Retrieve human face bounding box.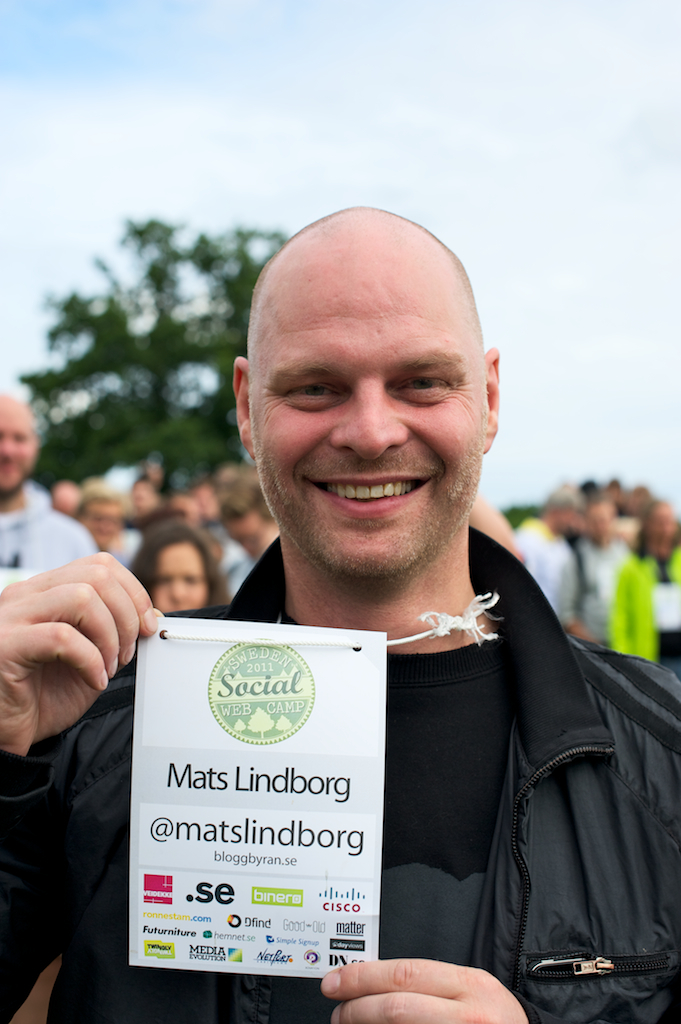
Bounding box: <bbox>155, 544, 207, 611</bbox>.
